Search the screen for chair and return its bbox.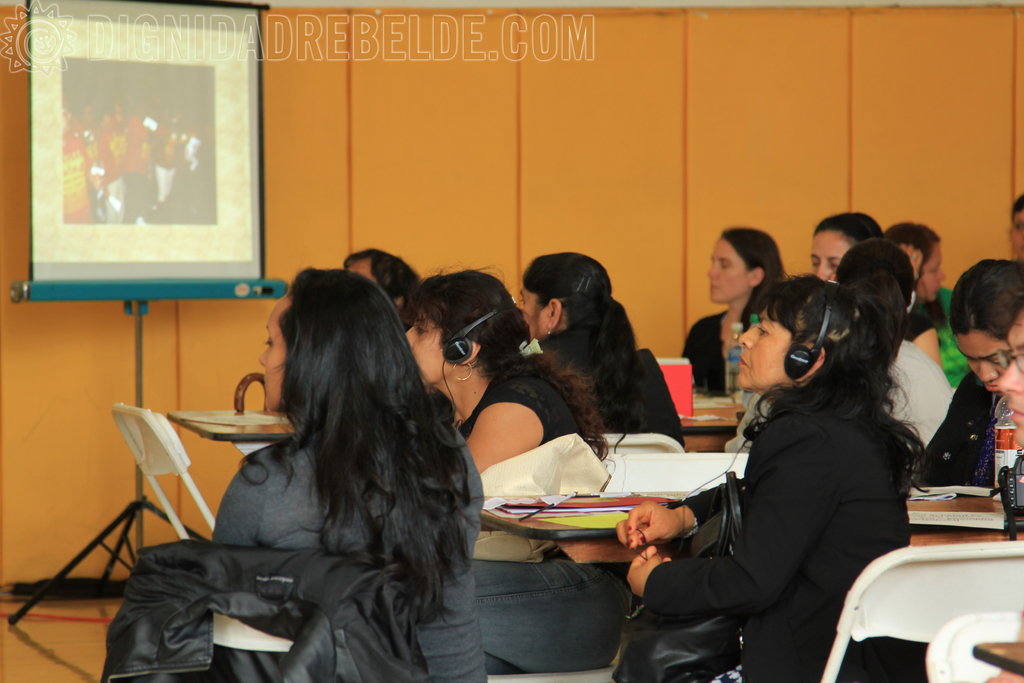
Found: 584,431,680,456.
